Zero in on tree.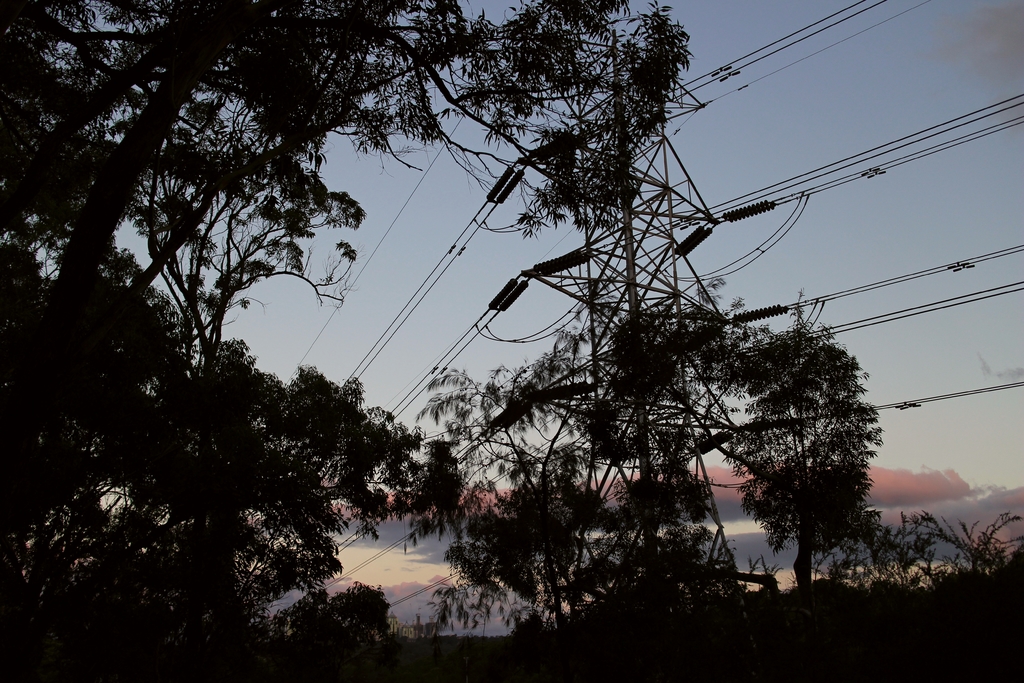
Zeroed in: {"left": 728, "top": 306, "right": 884, "bottom": 591}.
